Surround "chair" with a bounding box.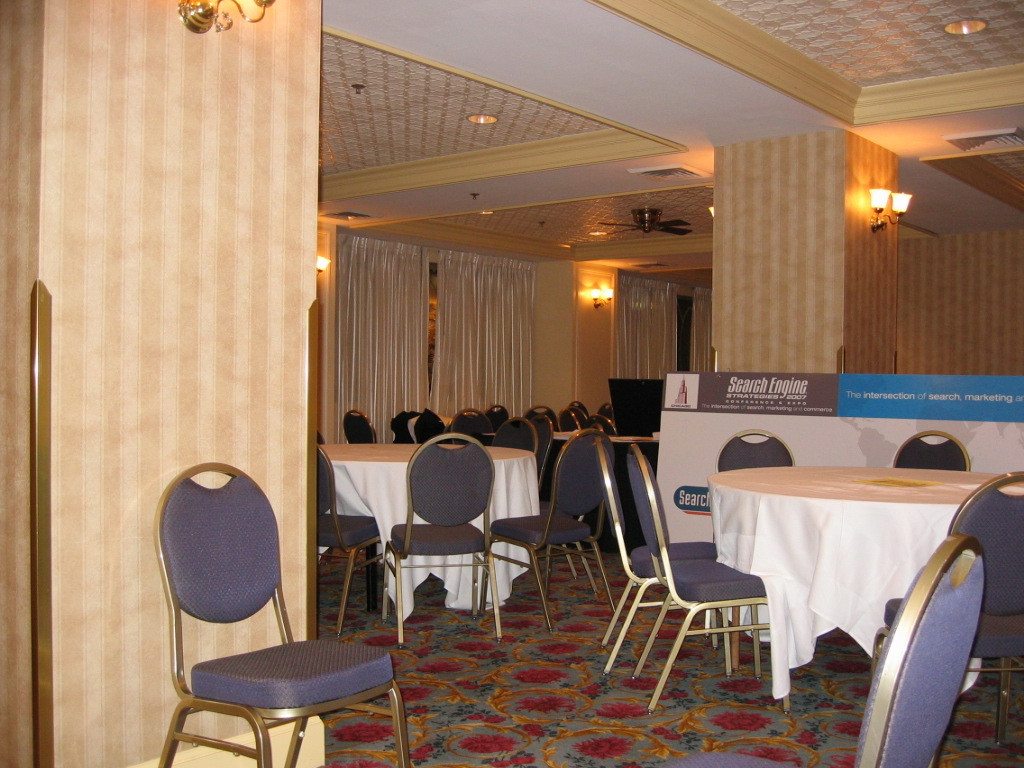
[499, 416, 536, 458].
